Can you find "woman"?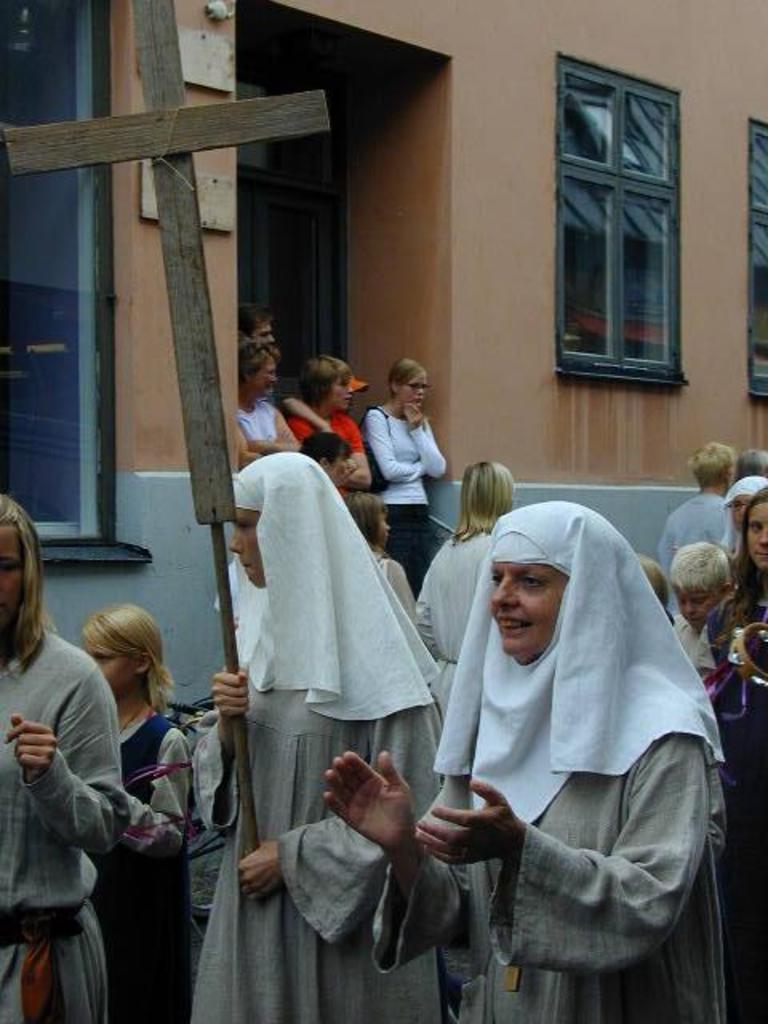
Yes, bounding box: region(397, 466, 720, 1011).
